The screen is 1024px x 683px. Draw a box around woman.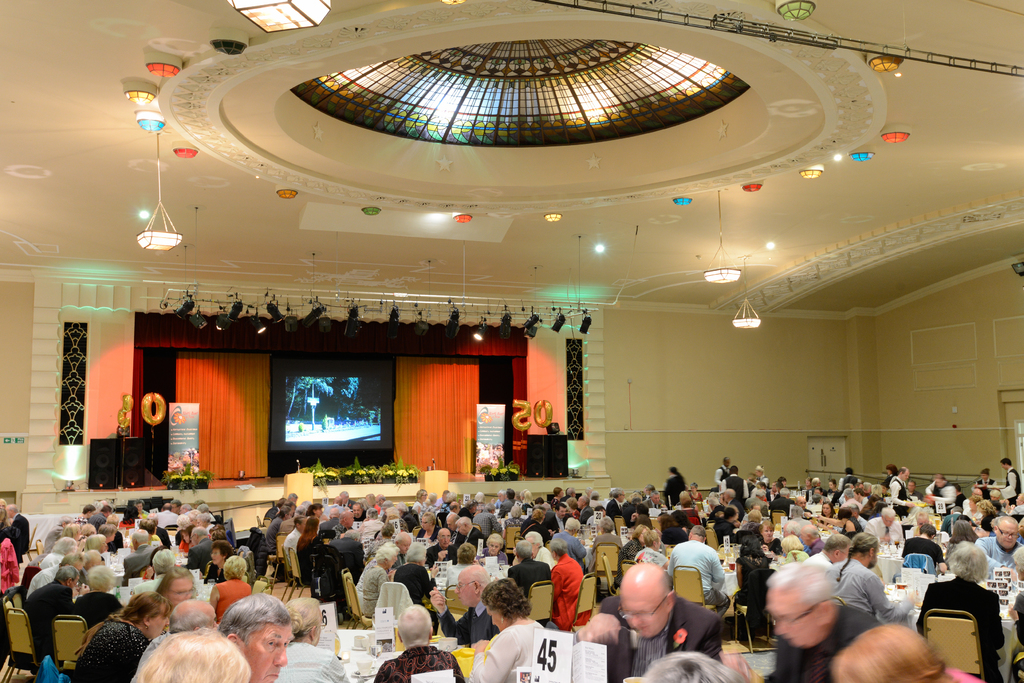
{"left": 636, "top": 528, "right": 671, "bottom": 570}.
